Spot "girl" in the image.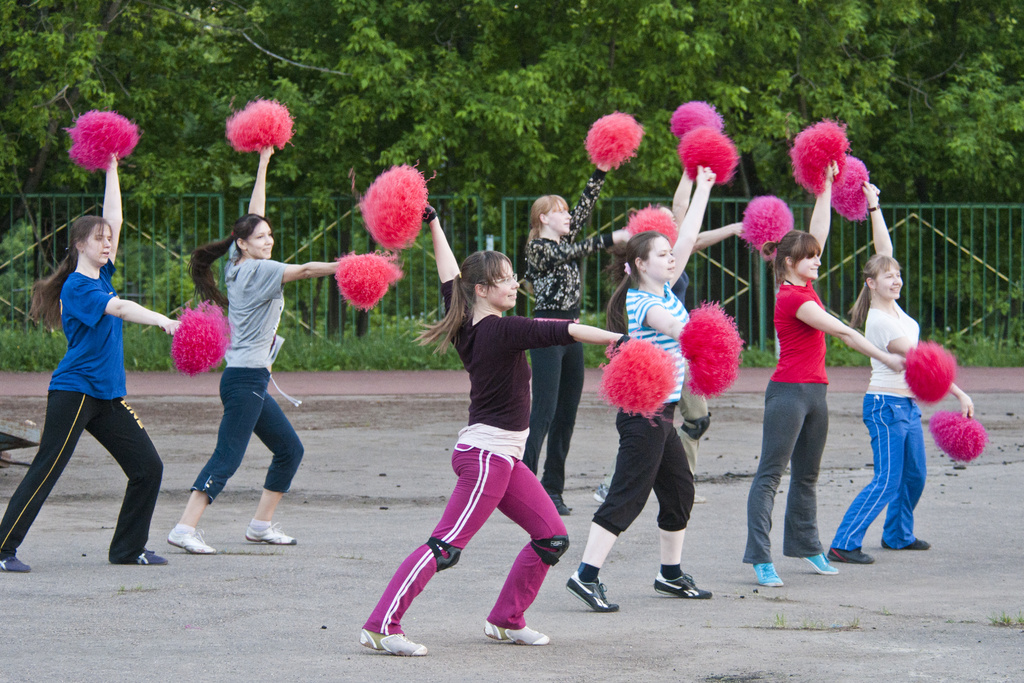
"girl" found at select_region(518, 158, 630, 513).
